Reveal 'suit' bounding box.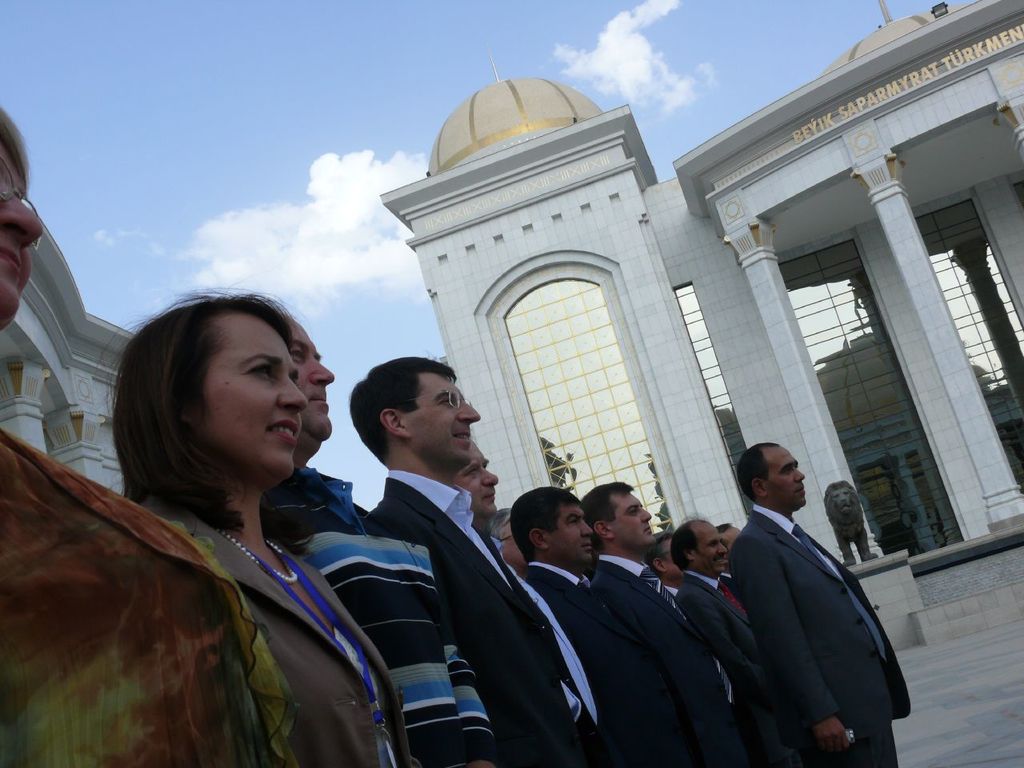
Revealed: rect(726, 502, 914, 743).
